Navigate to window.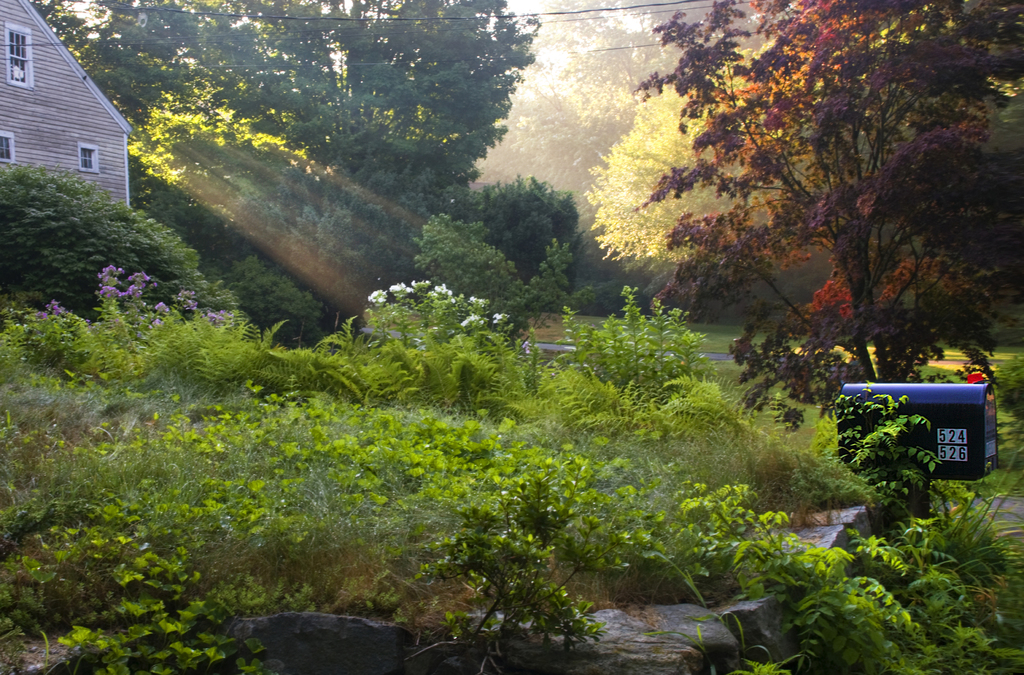
Navigation target: bbox=[81, 147, 99, 171].
